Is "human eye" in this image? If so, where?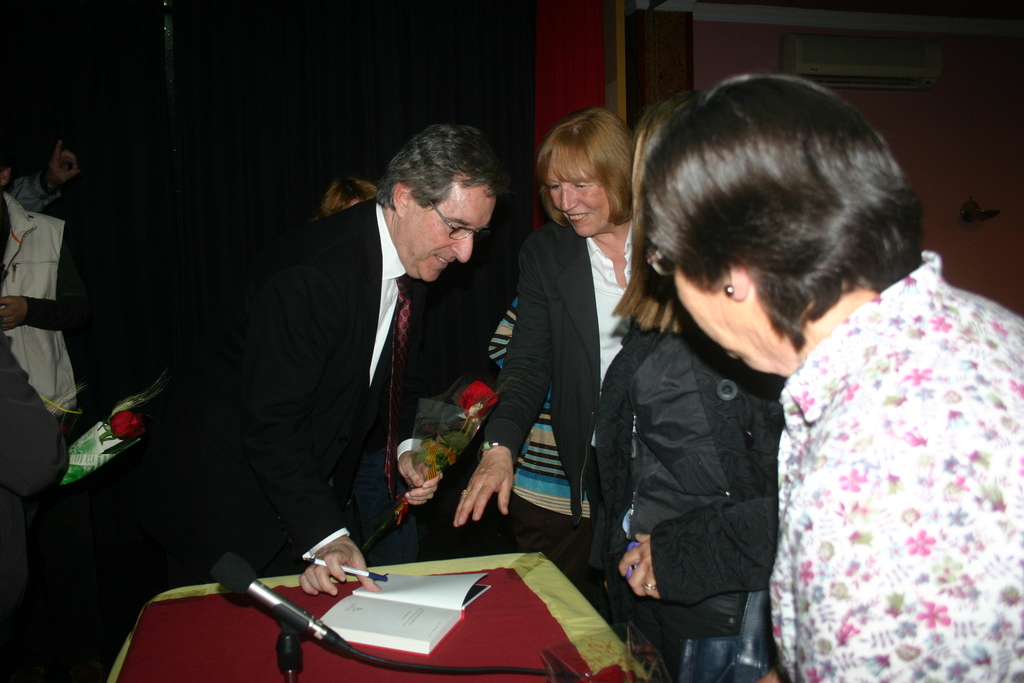
Yes, at {"x1": 572, "y1": 179, "x2": 591, "y2": 191}.
